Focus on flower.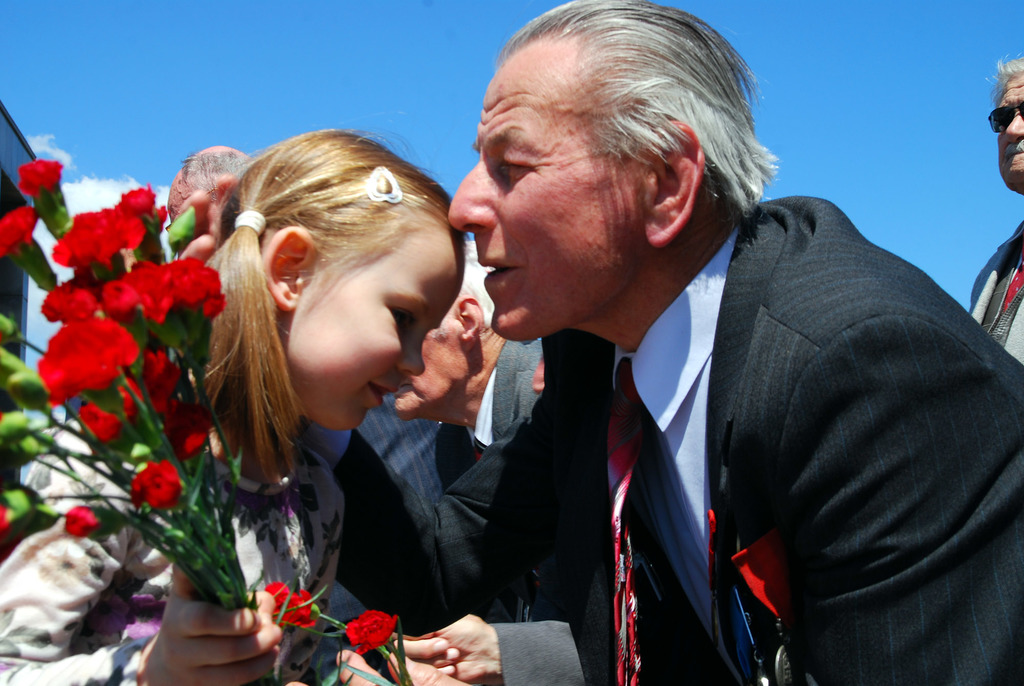
Focused at bbox(35, 297, 137, 413).
